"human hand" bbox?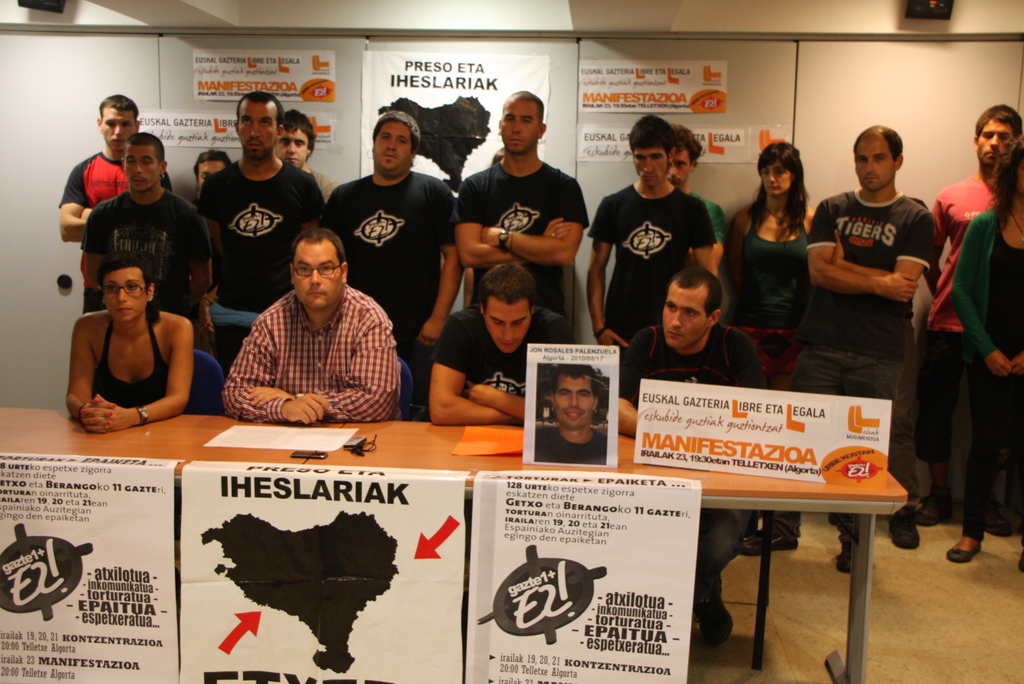
detection(78, 393, 119, 436)
